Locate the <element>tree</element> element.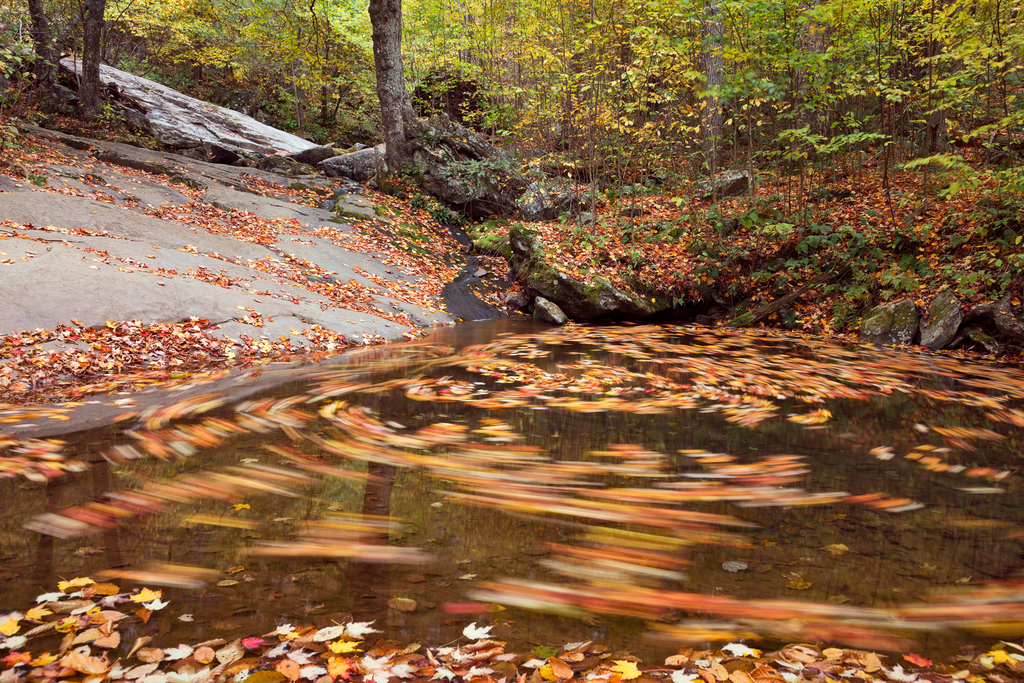
Element bbox: locate(72, 0, 105, 112).
